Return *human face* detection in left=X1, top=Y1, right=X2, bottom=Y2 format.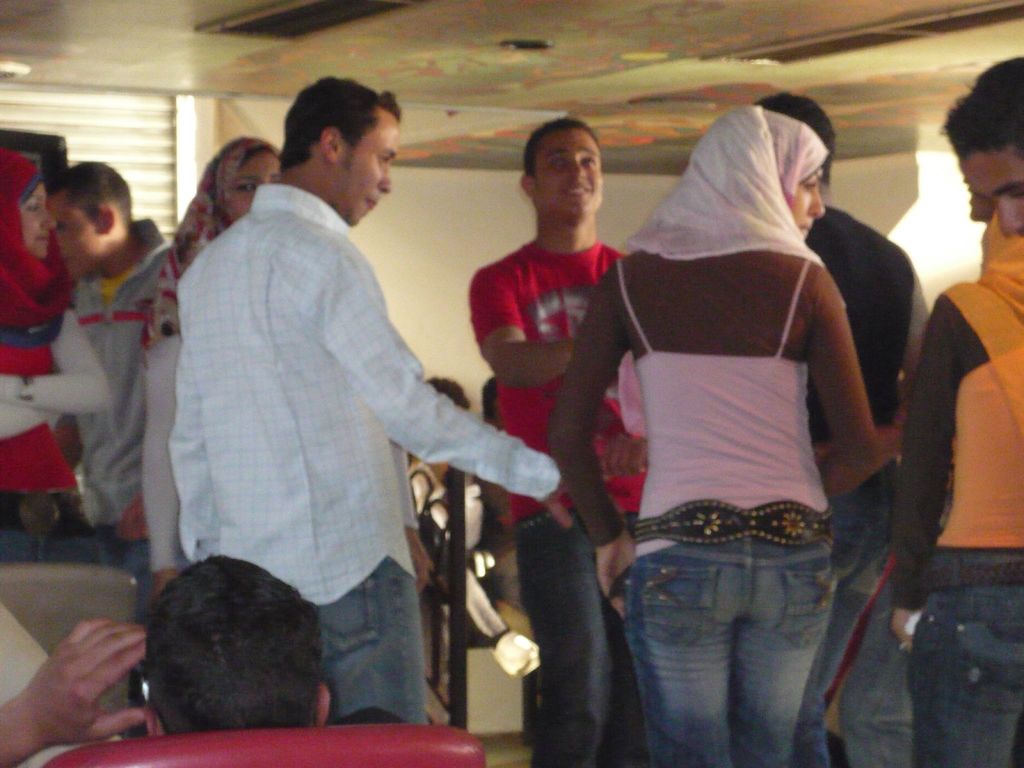
left=21, top=185, right=56, bottom=255.
